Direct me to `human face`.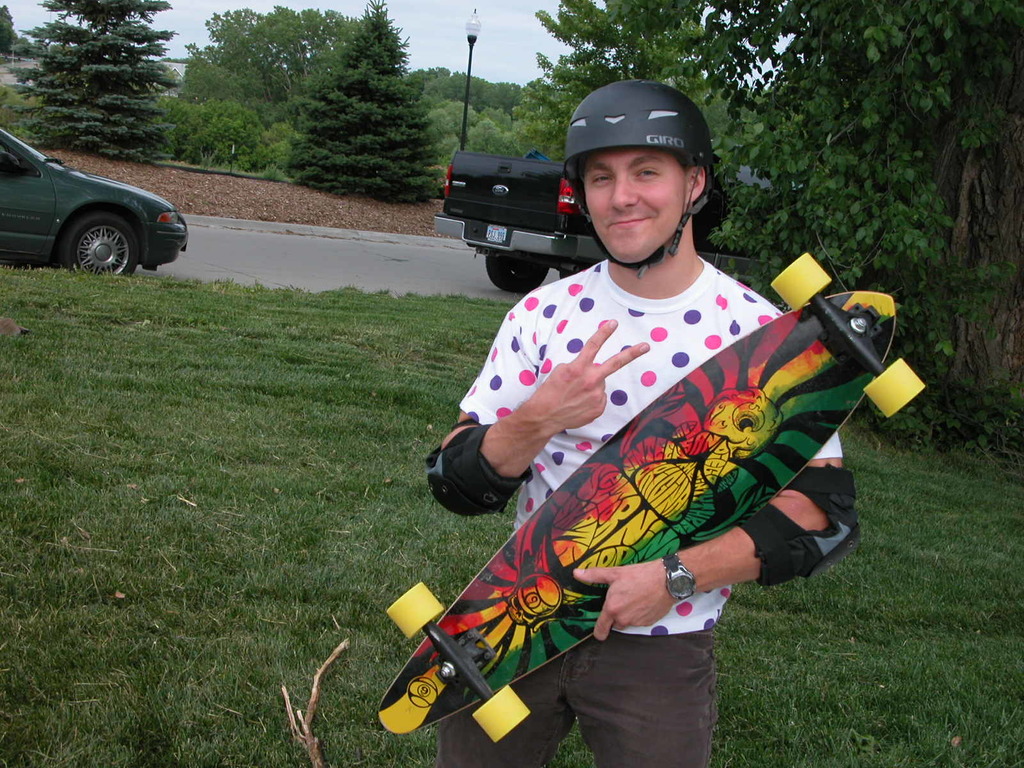
Direction: 582, 146, 687, 262.
